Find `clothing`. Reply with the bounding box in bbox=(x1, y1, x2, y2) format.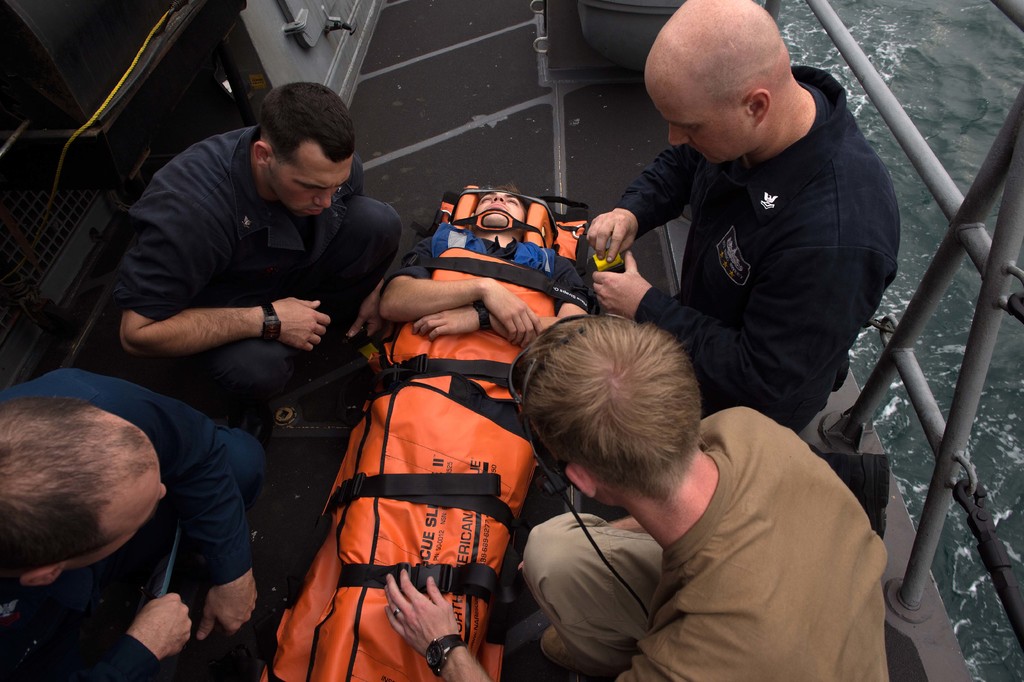
bbox=(607, 68, 905, 438).
